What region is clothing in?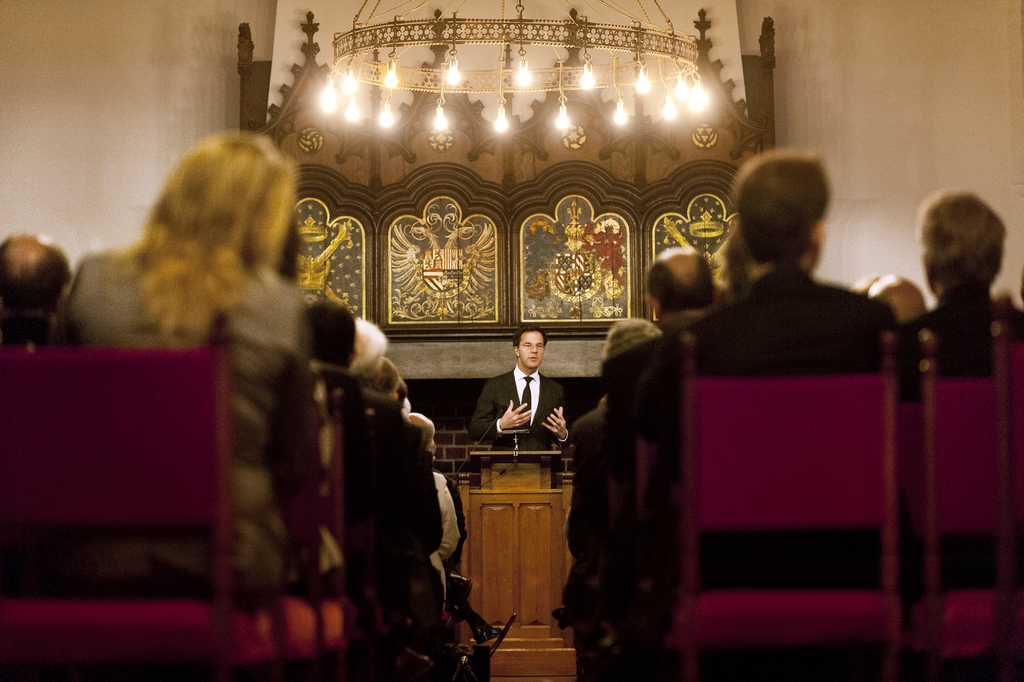
pyautogui.locateOnScreen(466, 360, 573, 453).
